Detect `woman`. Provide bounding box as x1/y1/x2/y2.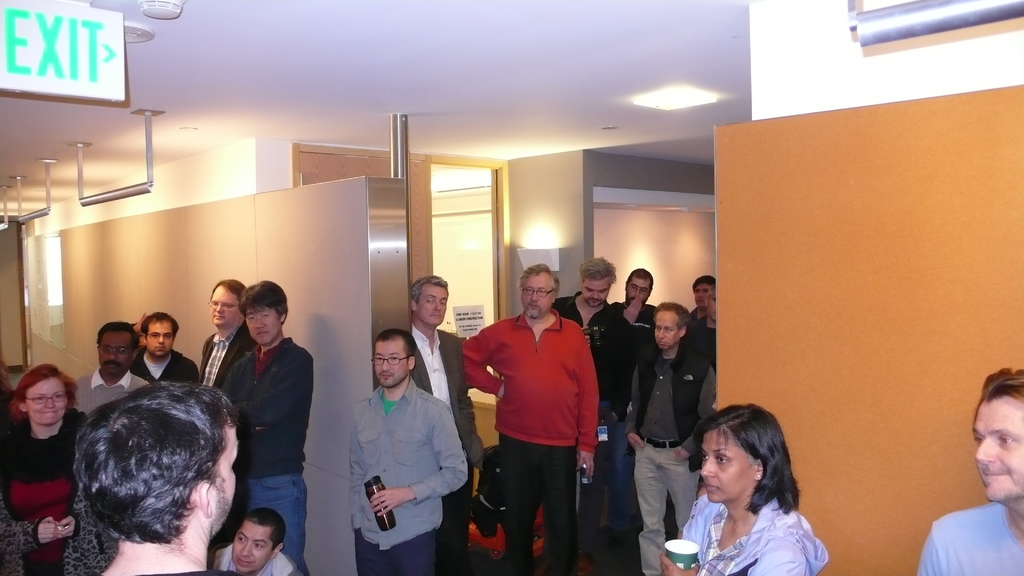
663/396/833/572.
